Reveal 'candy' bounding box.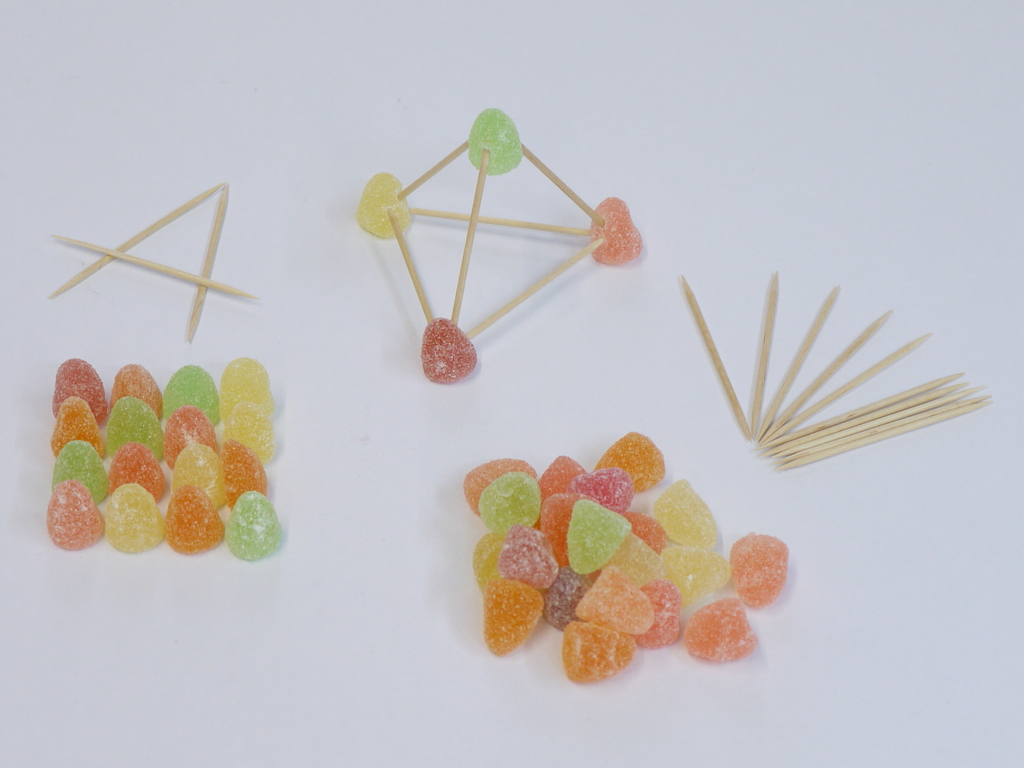
Revealed: <bbox>468, 108, 523, 178</bbox>.
